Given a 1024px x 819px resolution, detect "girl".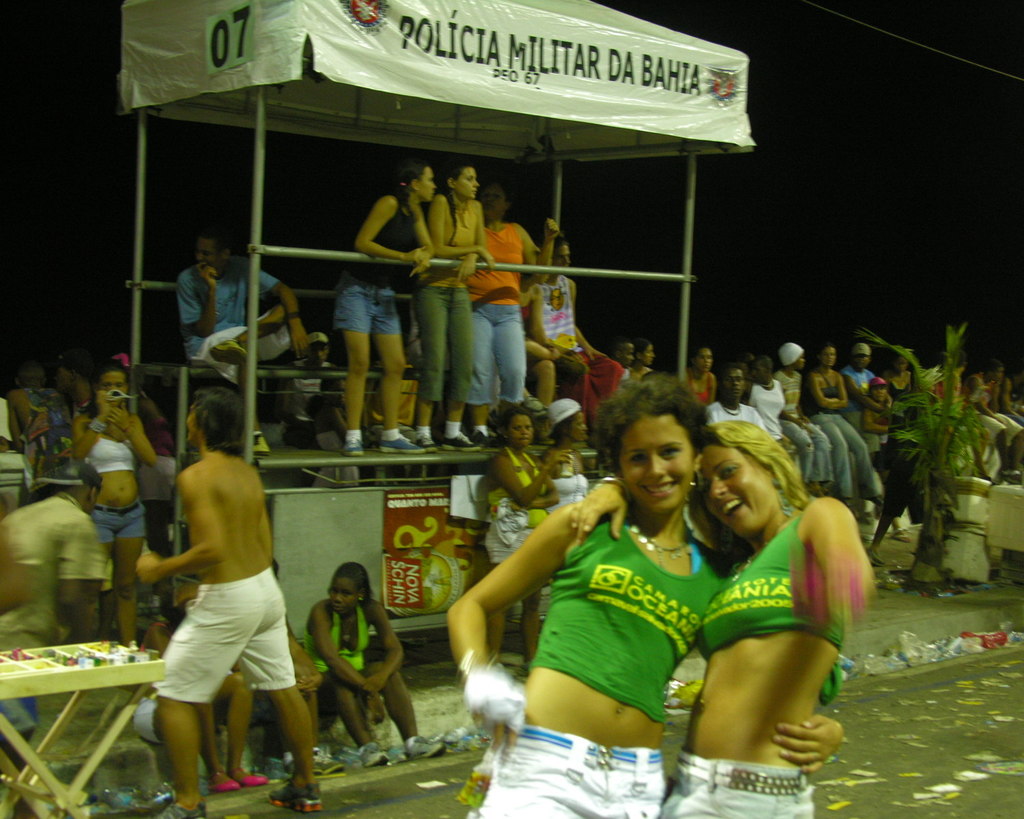
{"left": 570, "top": 419, "right": 864, "bottom": 814}.
